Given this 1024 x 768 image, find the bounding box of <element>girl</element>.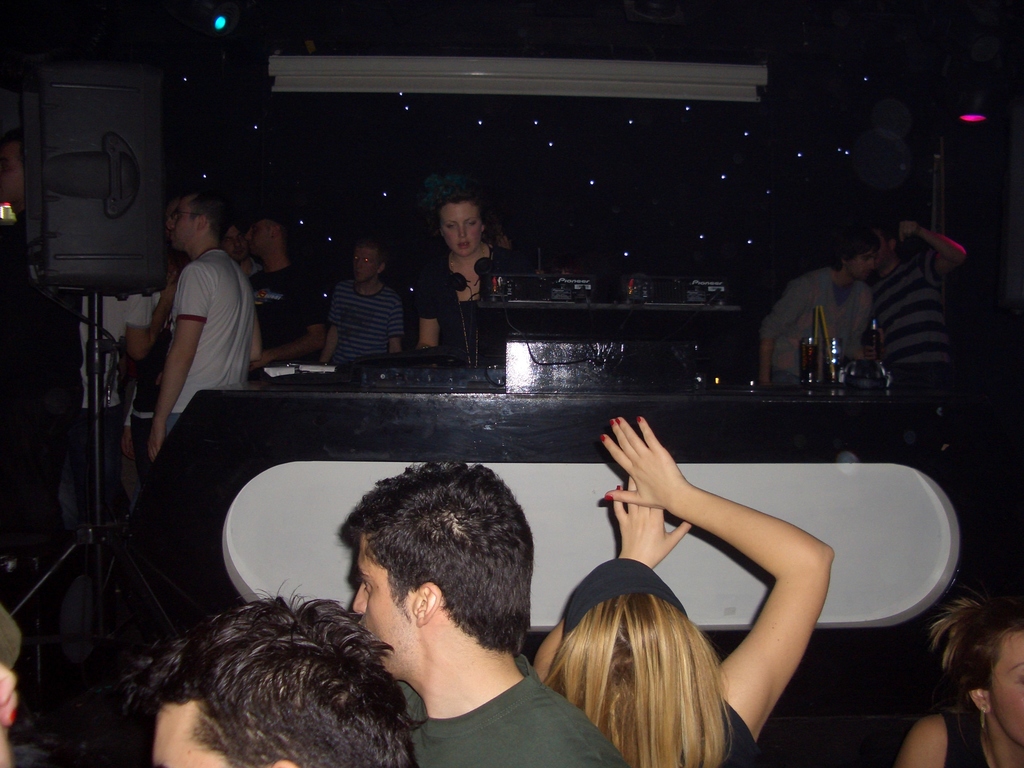
locate(415, 195, 524, 354).
